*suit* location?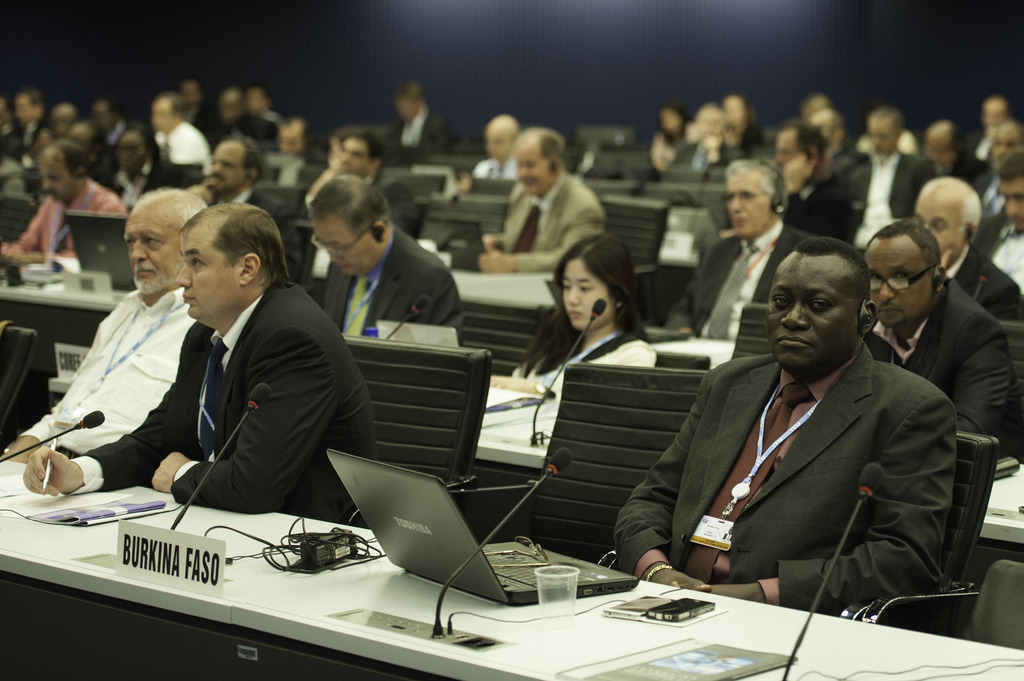
<region>961, 125, 995, 167</region>
